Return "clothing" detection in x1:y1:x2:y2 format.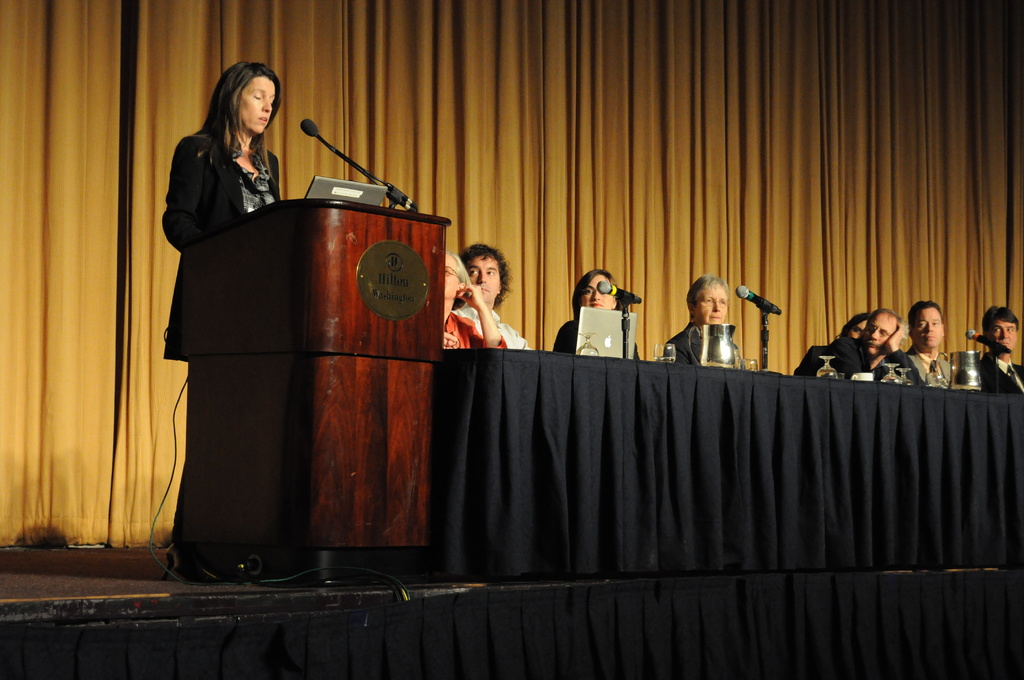
804:339:876:387.
